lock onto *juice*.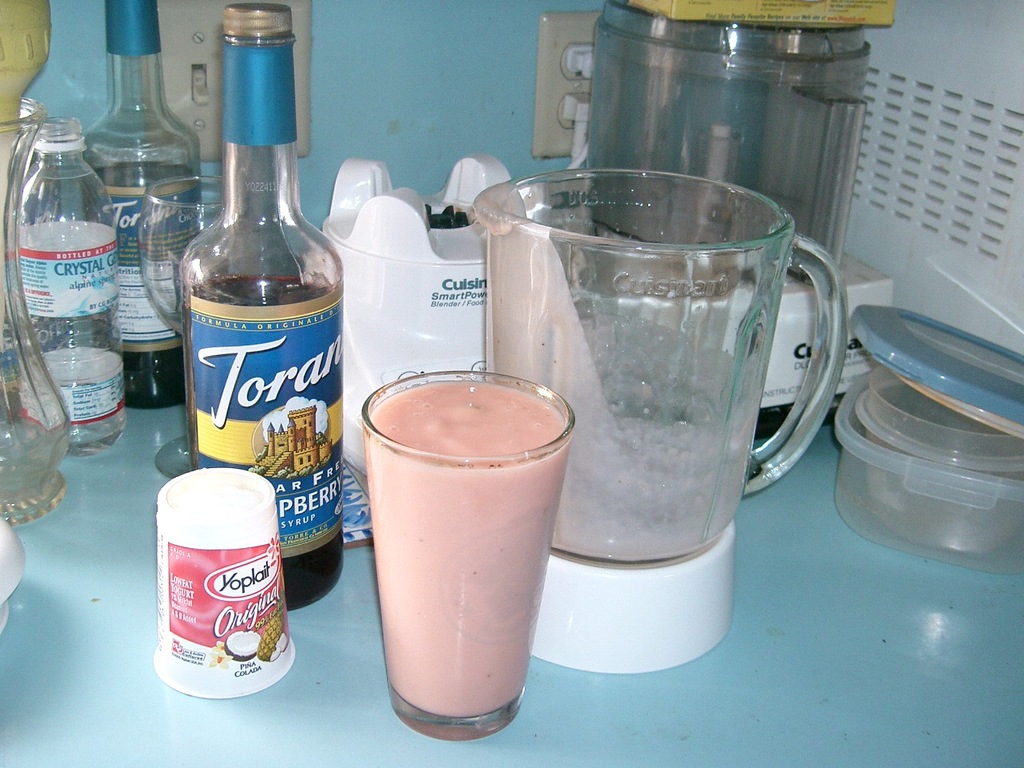
Locked: box=[354, 374, 581, 718].
